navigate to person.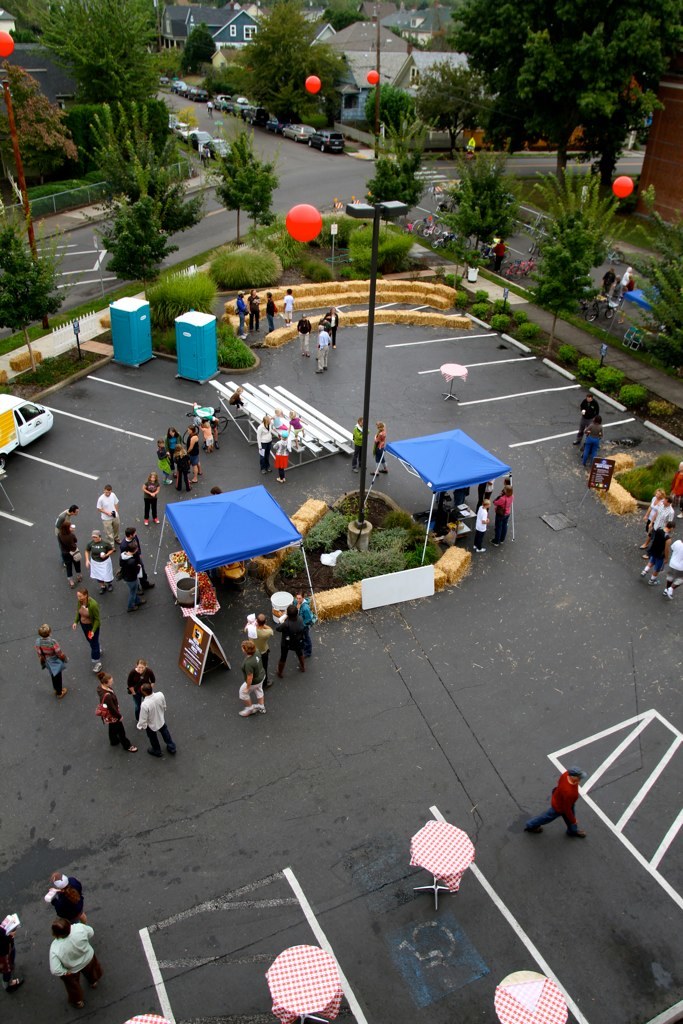
Navigation target: BBox(126, 656, 158, 727).
